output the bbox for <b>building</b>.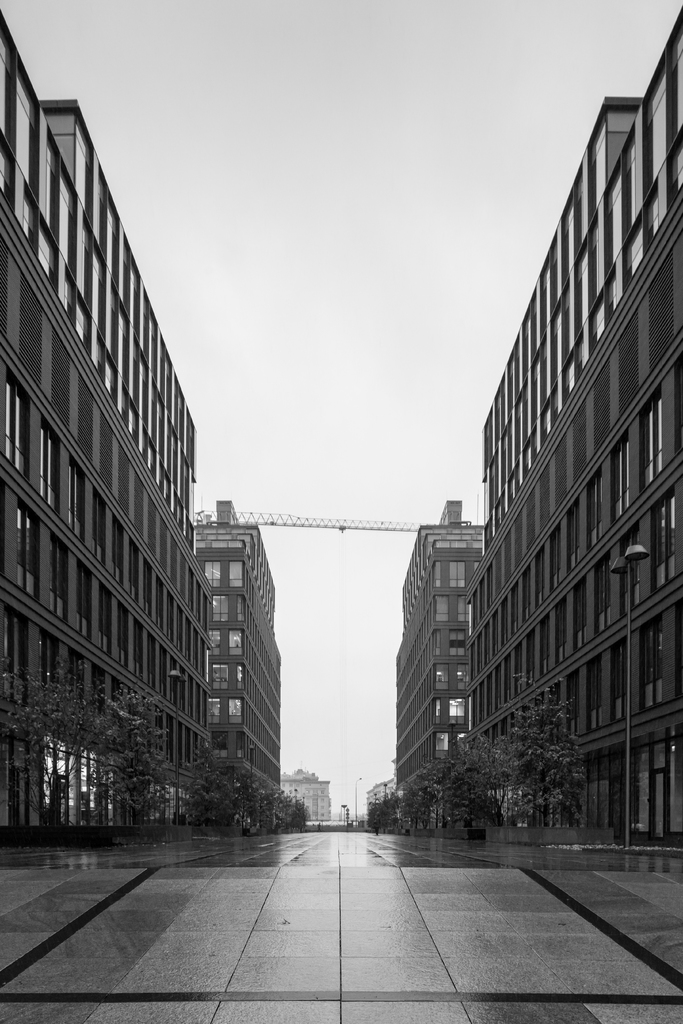
{"left": 358, "top": 8, "right": 682, "bottom": 848}.
